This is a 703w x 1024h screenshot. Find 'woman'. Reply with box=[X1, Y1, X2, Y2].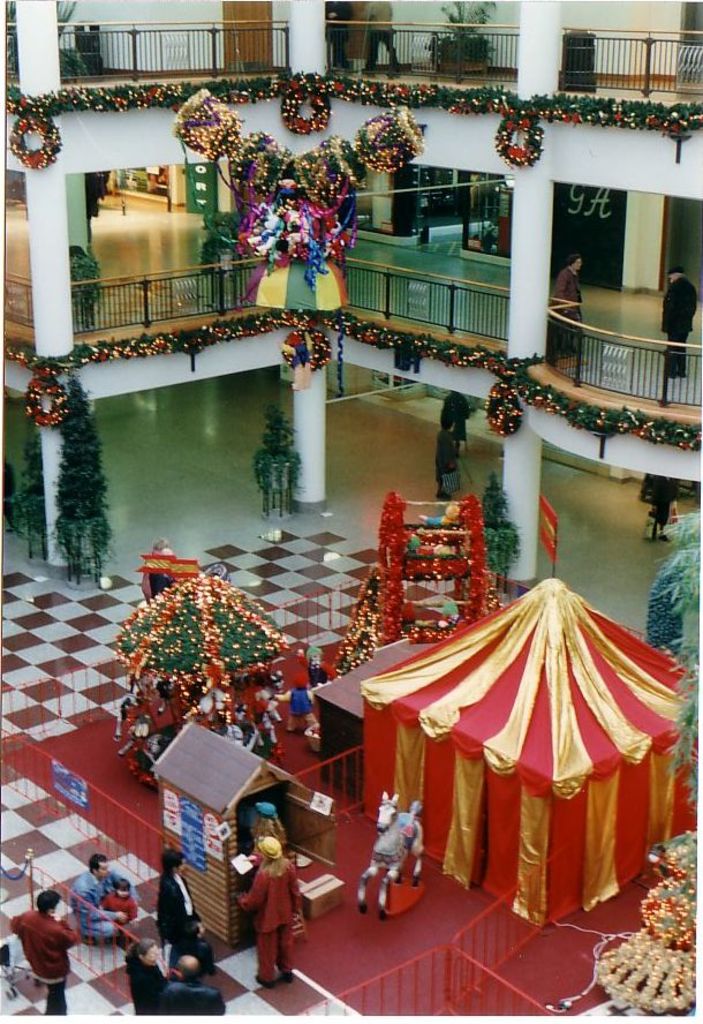
box=[156, 849, 216, 972].
